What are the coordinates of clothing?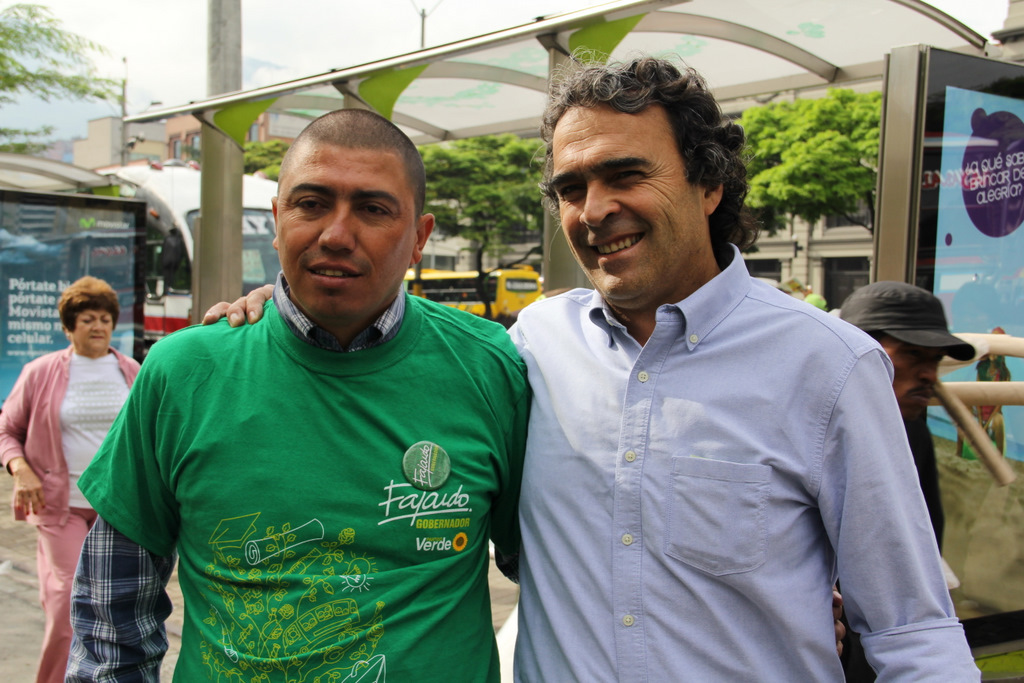
rect(79, 262, 551, 659).
